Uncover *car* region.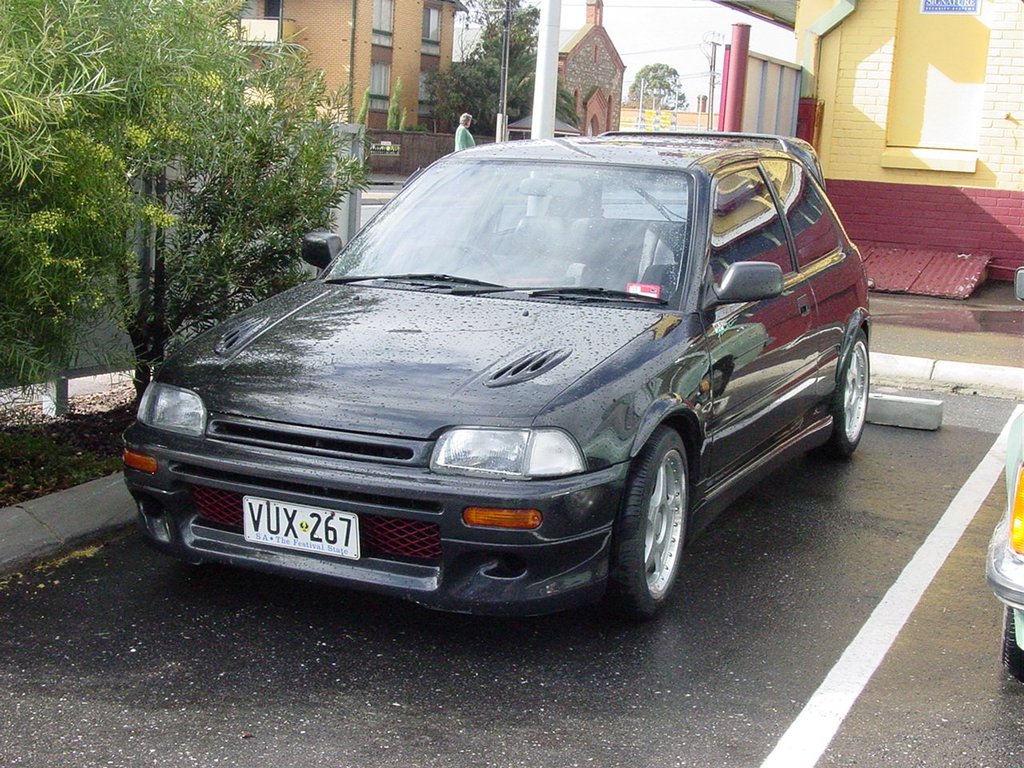
Uncovered: BBox(982, 272, 1023, 682).
